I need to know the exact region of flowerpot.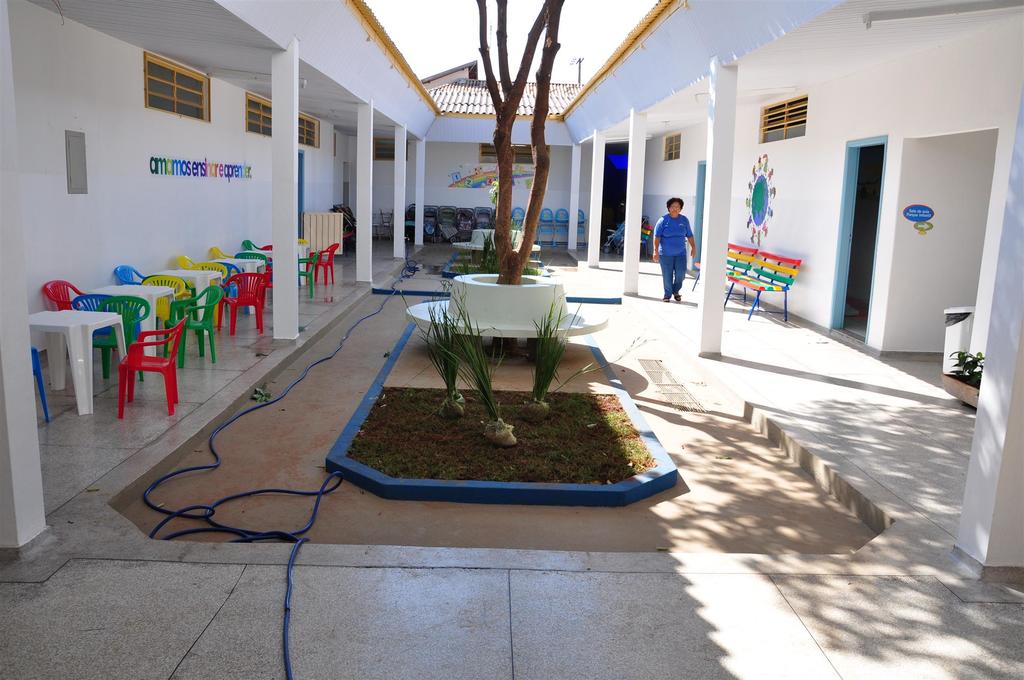
Region: x1=942, y1=369, x2=981, y2=410.
